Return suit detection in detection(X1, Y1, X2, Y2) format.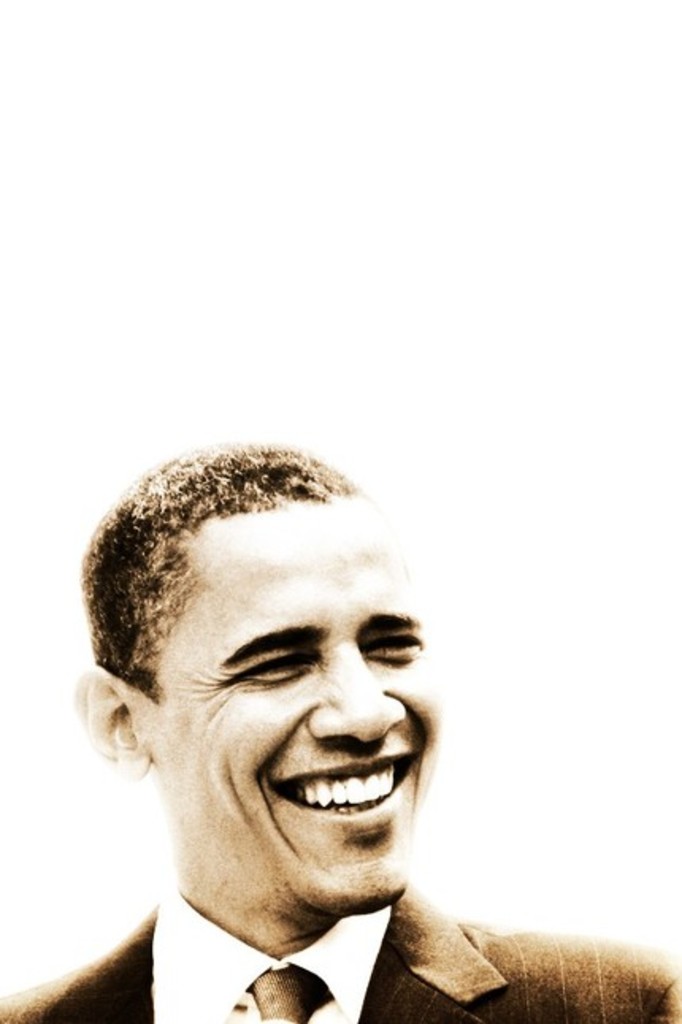
detection(0, 888, 680, 1022).
